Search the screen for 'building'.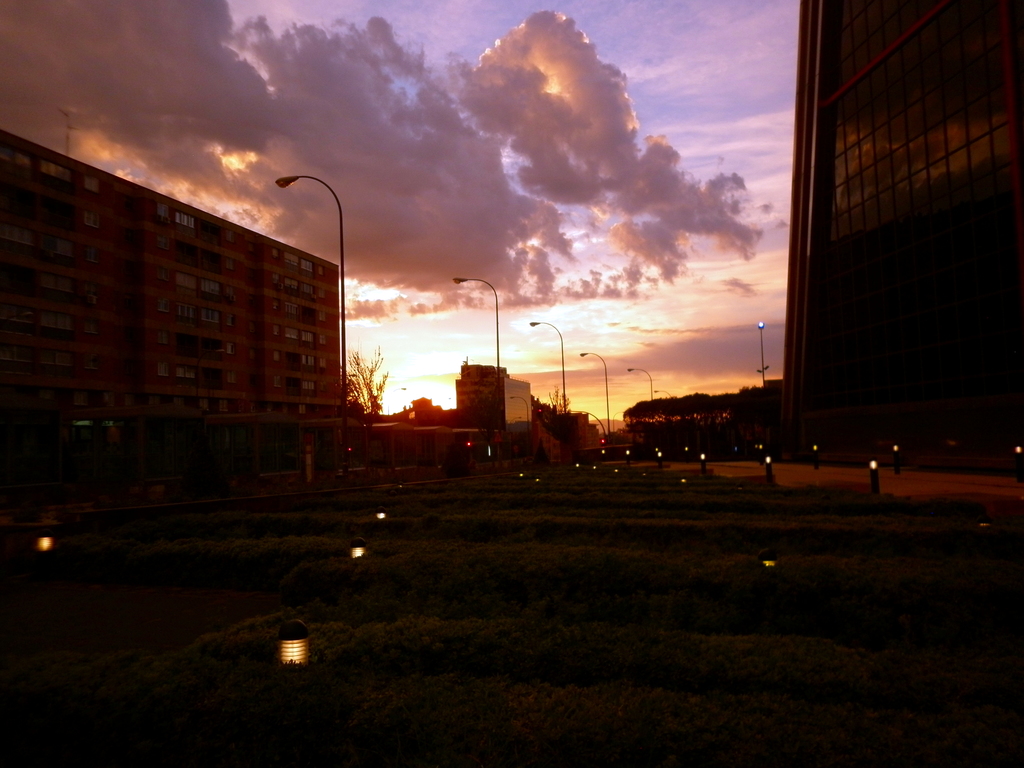
Found at <bbox>458, 365, 529, 433</bbox>.
